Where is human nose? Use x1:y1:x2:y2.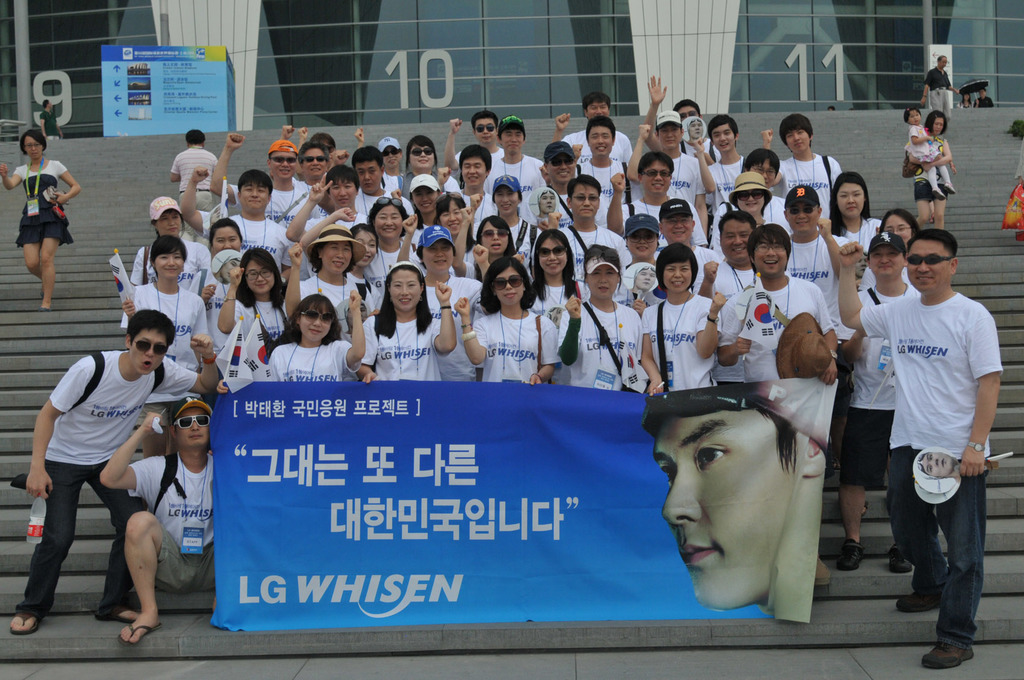
468:166:476:174.
